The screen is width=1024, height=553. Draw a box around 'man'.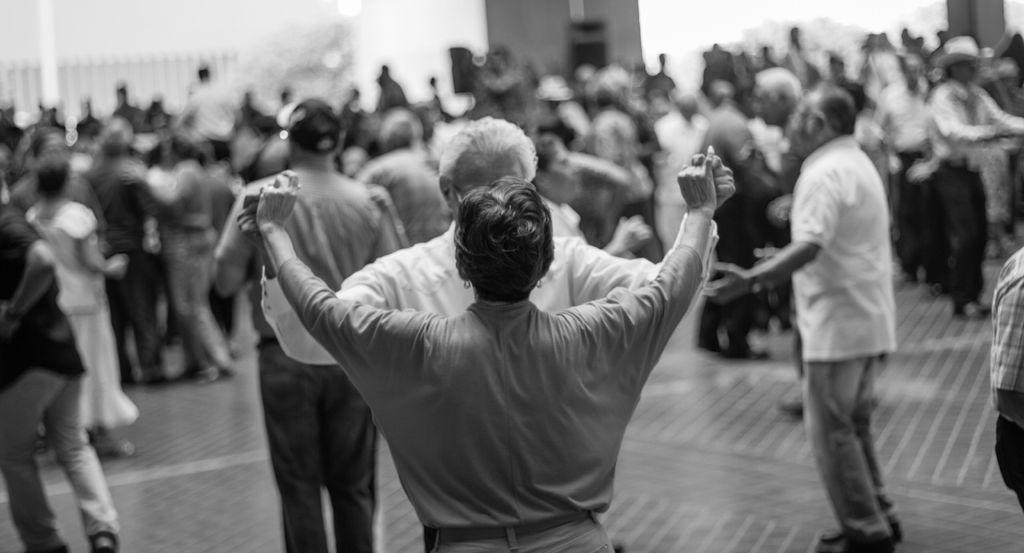
[x1=64, y1=112, x2=188, y2=380].
